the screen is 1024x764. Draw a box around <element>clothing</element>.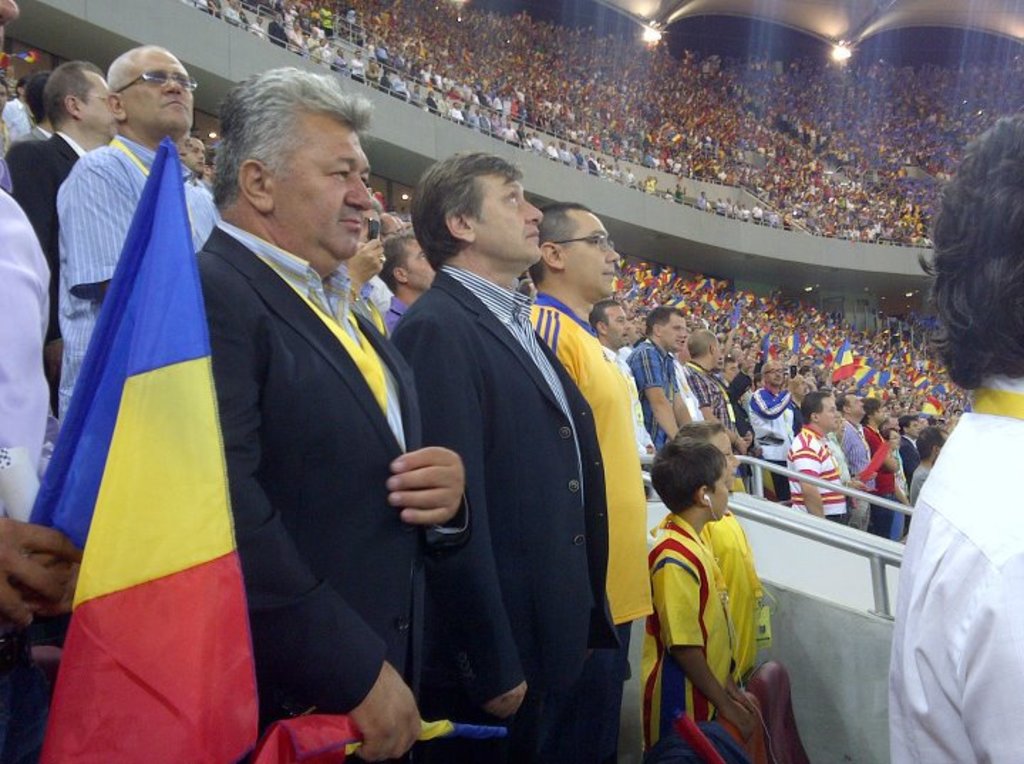
[x1=0, y1=191, x2=50, y2=534].
